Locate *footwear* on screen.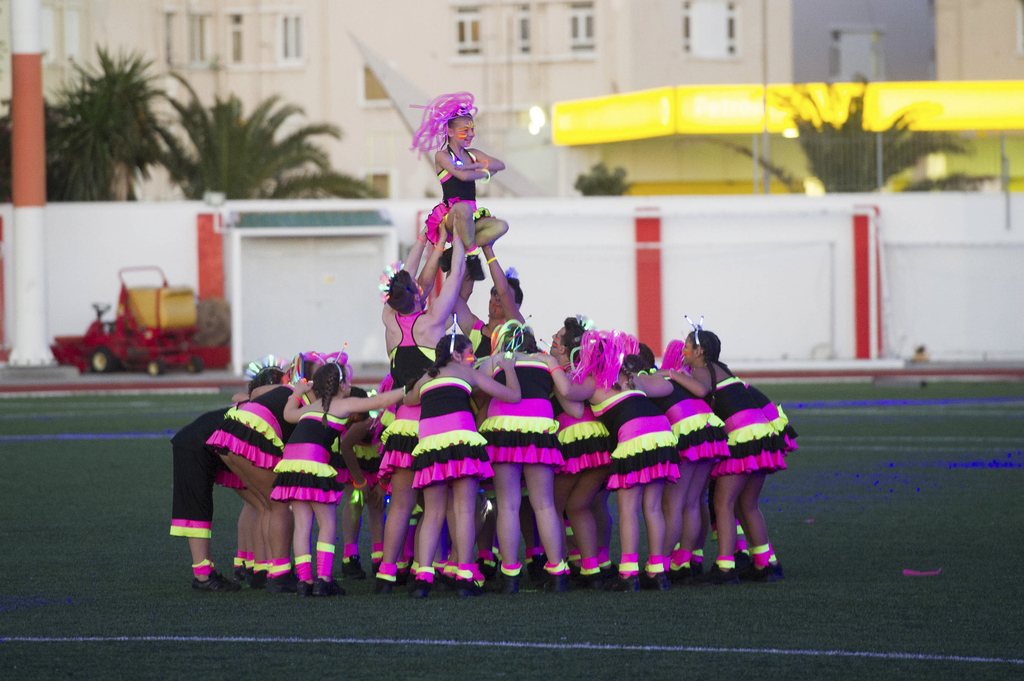
On screen at x1=727, y1=550, x2=758, y2=584.
